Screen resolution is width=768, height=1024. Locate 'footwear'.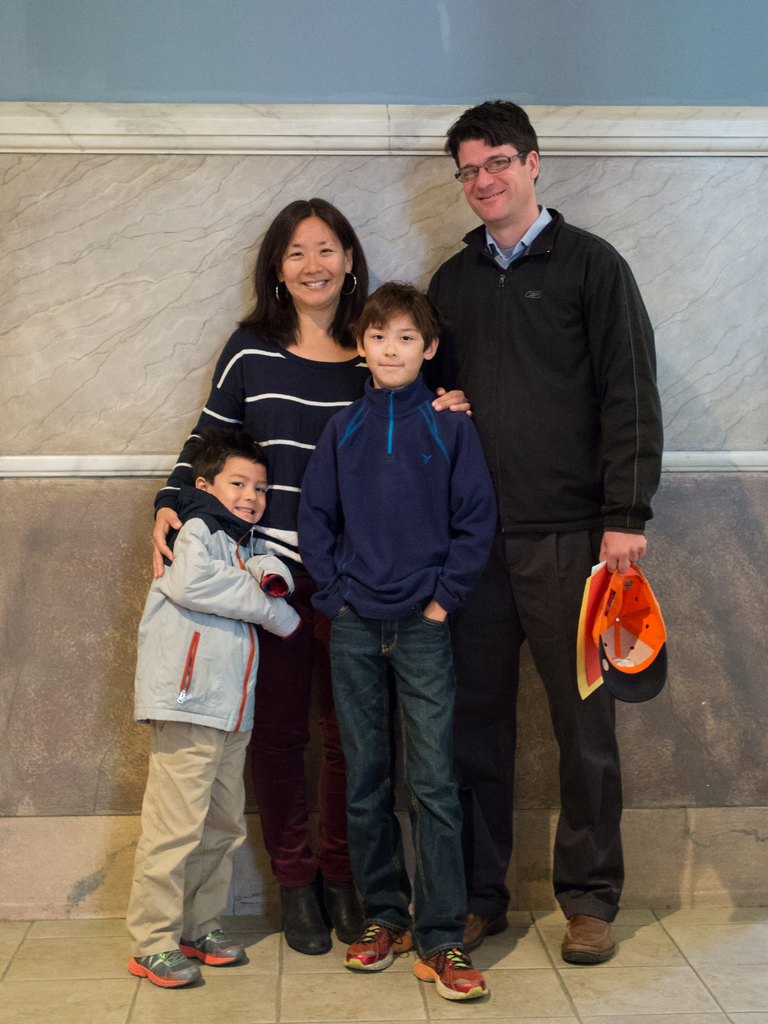
bbox=(125, 949, 200, 986).
